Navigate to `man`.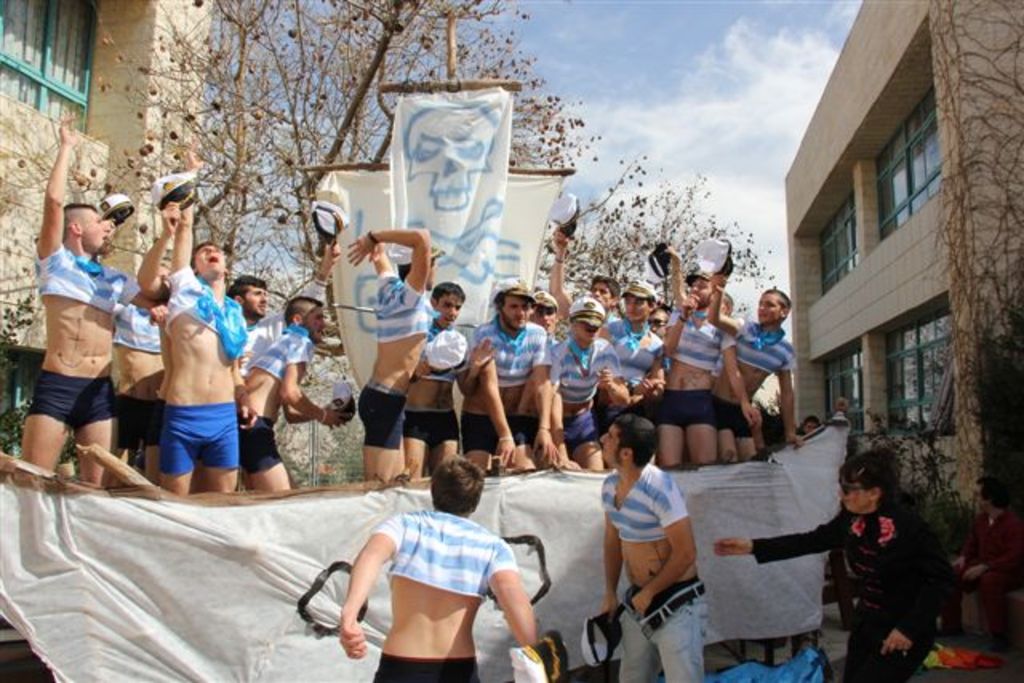
Navigation target: <region>949, 475, 1022, 656</region>.
